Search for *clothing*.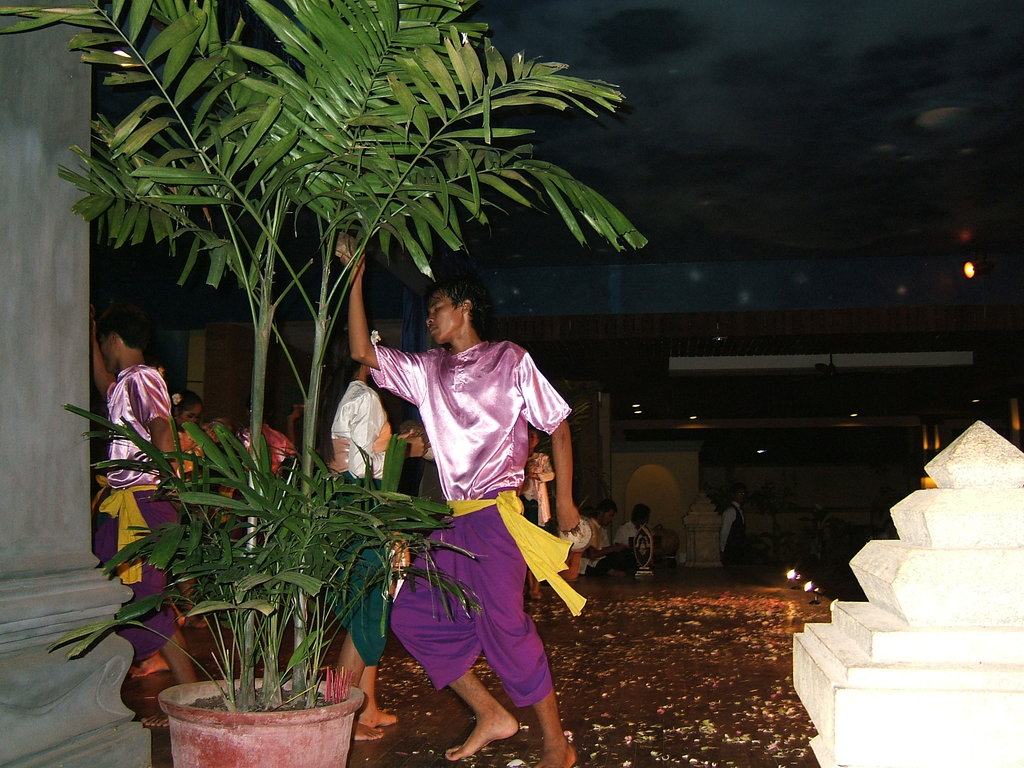
Found at (513,451,559,532).
